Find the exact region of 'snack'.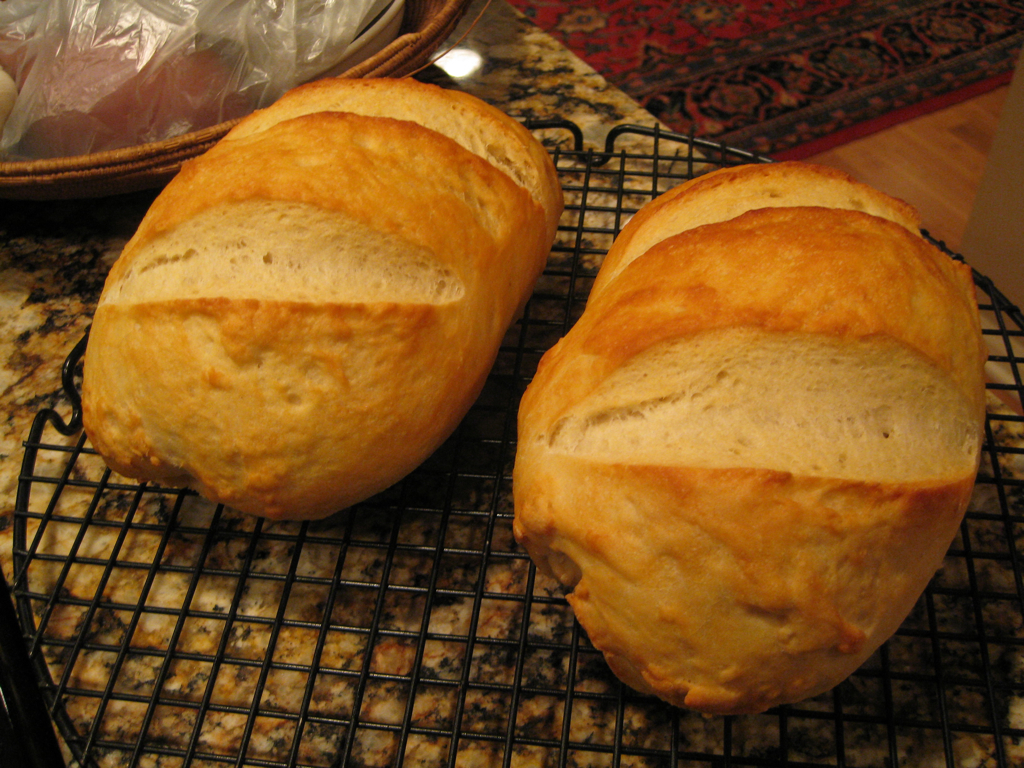
Exact region: [83, 74, 565, 520].
